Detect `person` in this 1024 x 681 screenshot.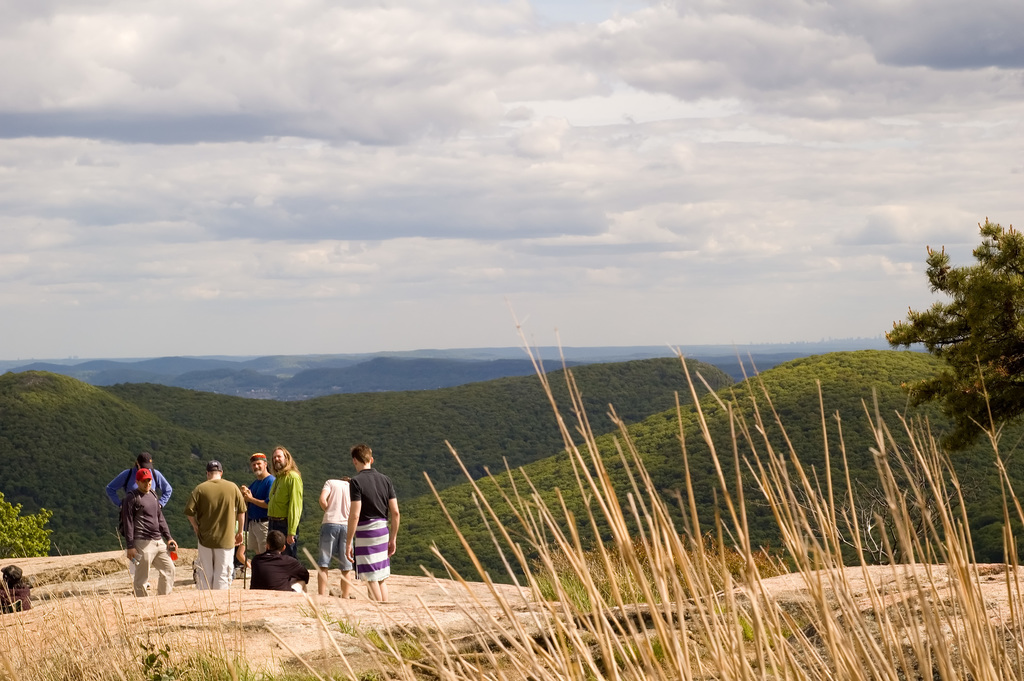
Detection: pyautogui.locateOnScreen(314, 479, 351, 610).
